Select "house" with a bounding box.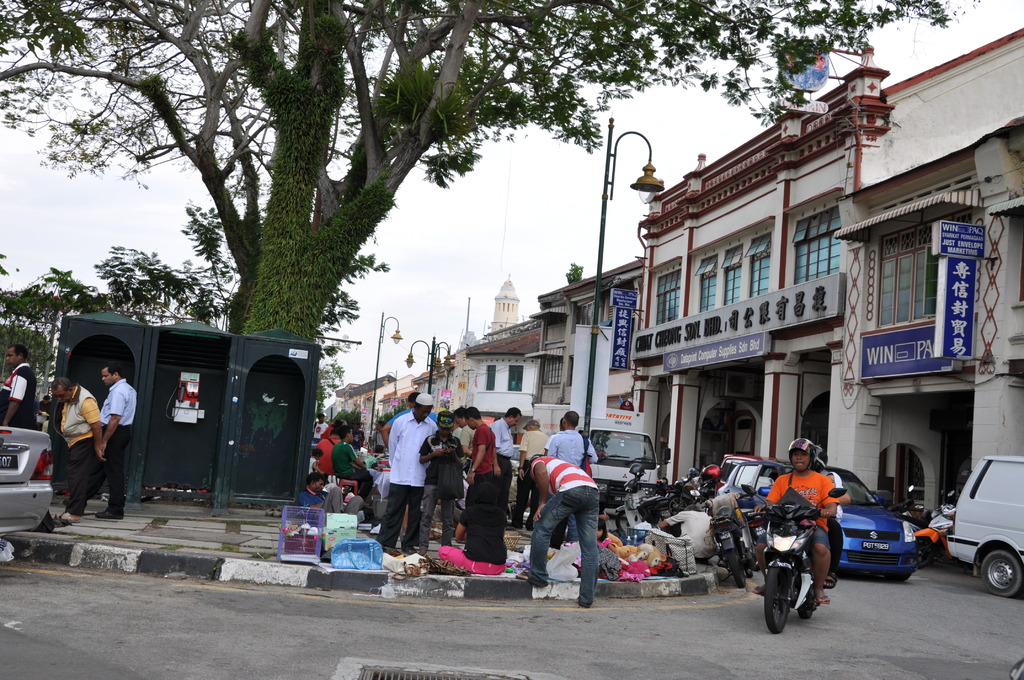
{"left": 627, "top": 20, "right": 1023, "bottom": 585}.
